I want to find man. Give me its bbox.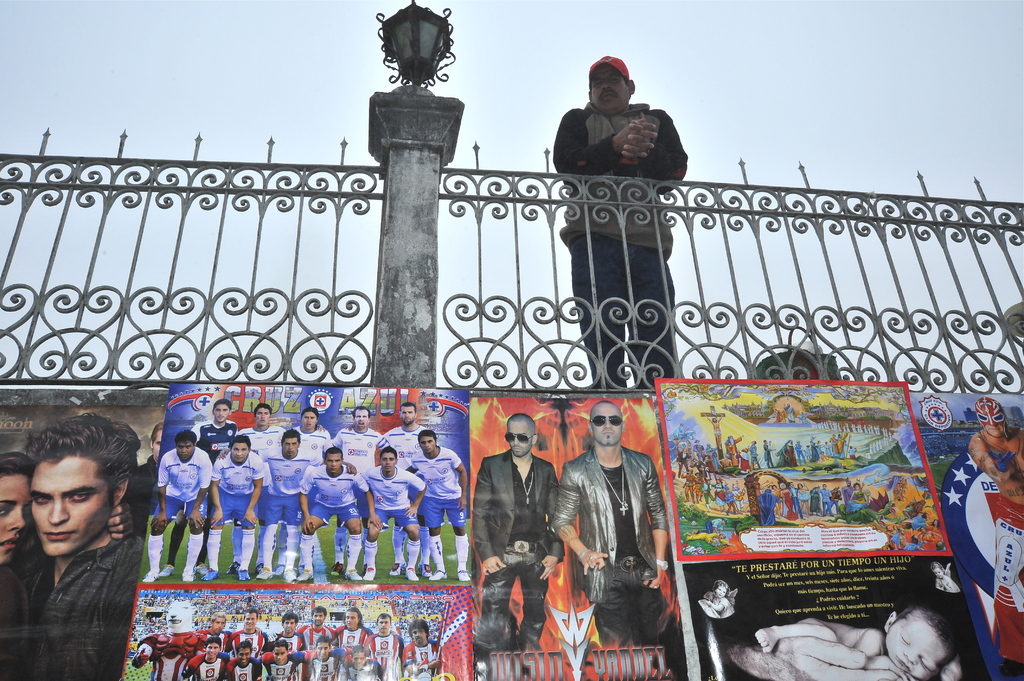
x1=202 y1=609 x2=229 y2=655.
